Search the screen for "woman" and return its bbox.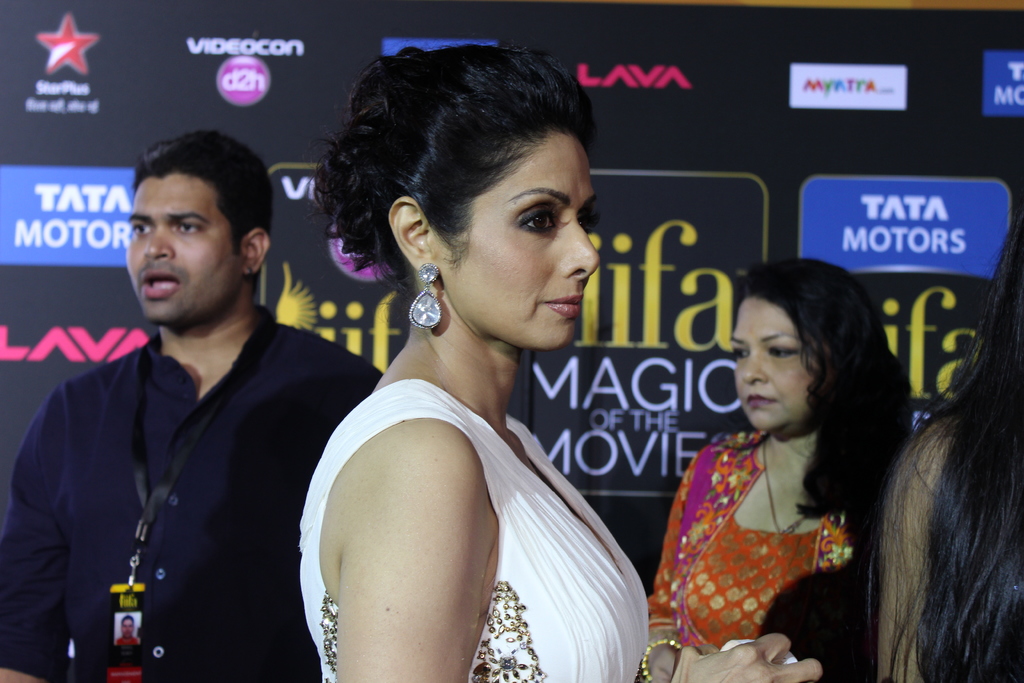
Found: 659/254/924/682.
